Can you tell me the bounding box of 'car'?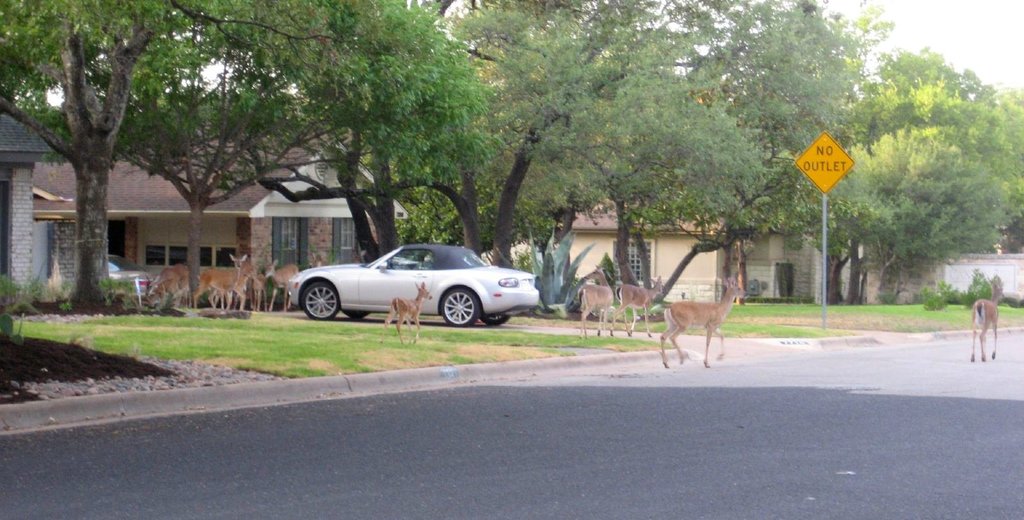
{"x1": 271, "y1": 243, "x2": 542, "y2": 330}.
